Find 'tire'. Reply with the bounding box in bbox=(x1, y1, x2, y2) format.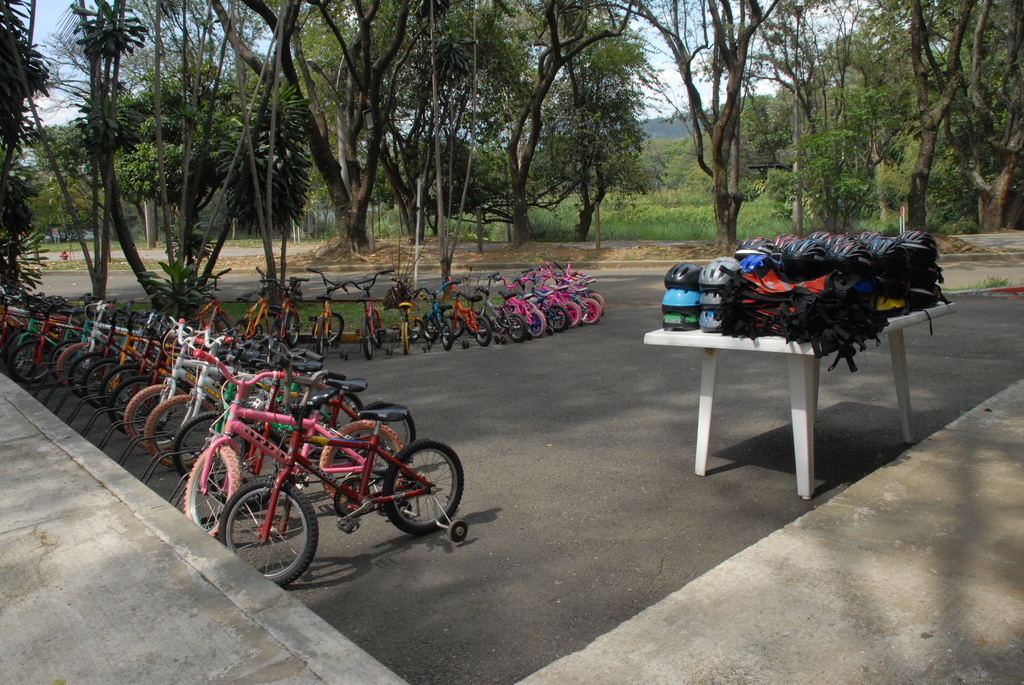
bbox=(323, 381, 370, 427).
